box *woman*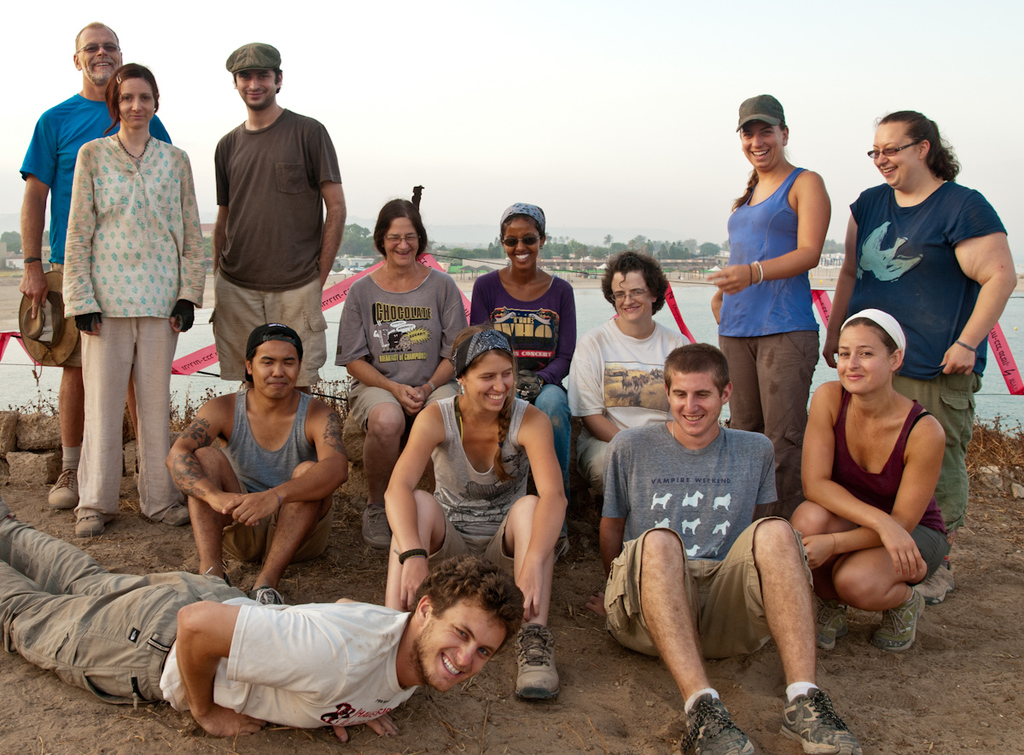
790 310 950 650
